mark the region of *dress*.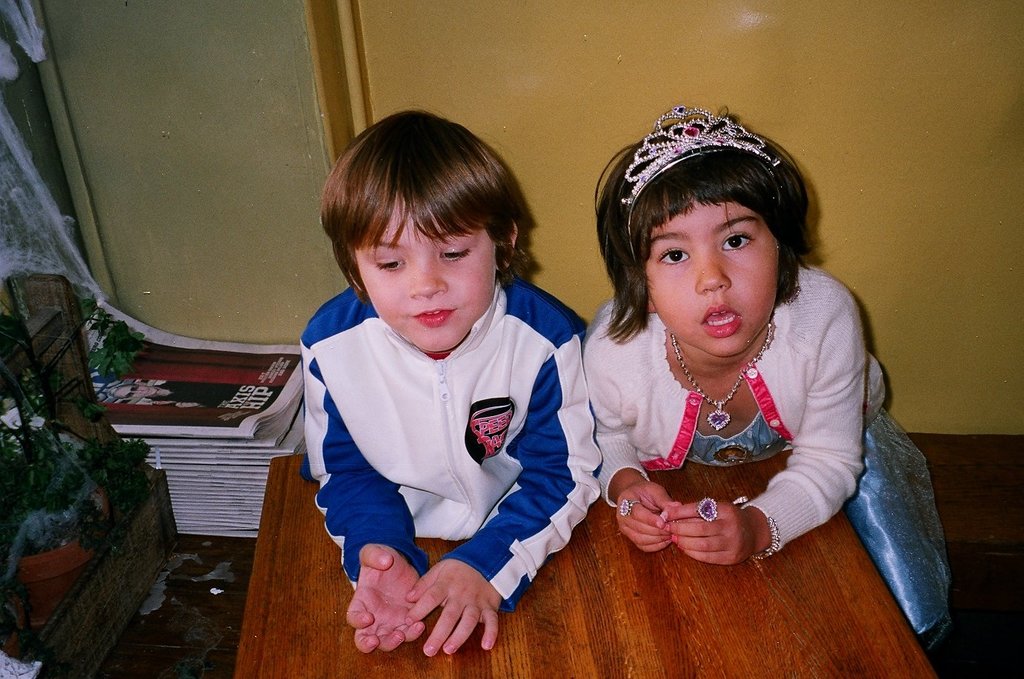
Region: bbox=(694, 410, 953, 660).
